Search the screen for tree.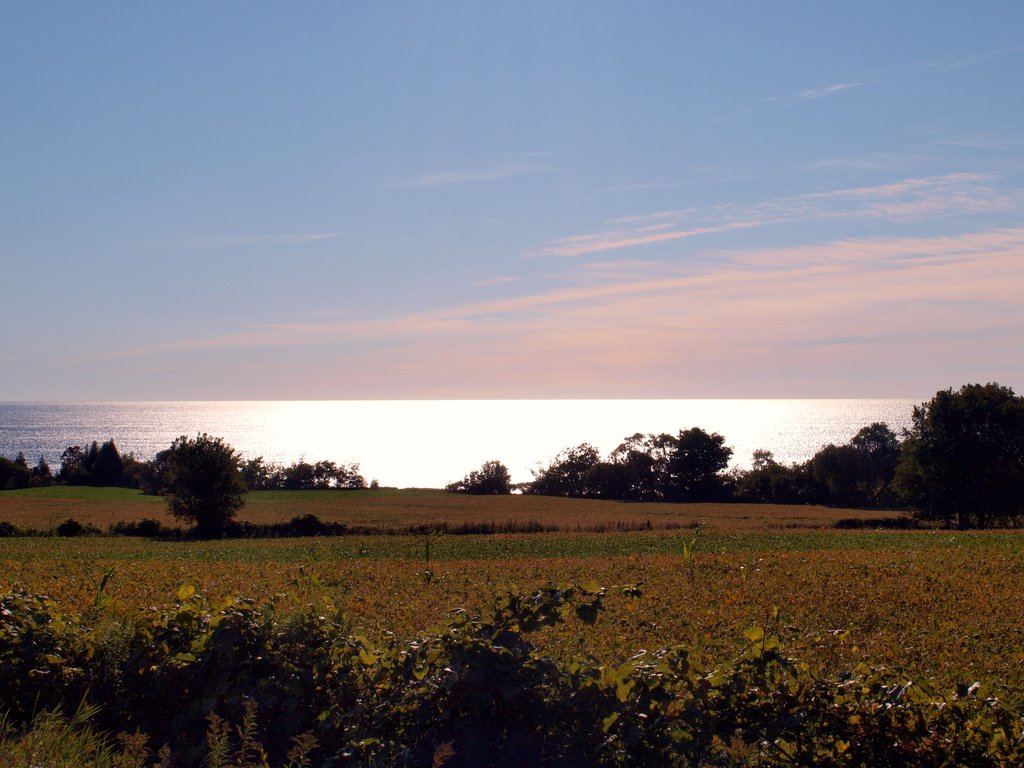
Found at <box>591,422,678,502</box>.
